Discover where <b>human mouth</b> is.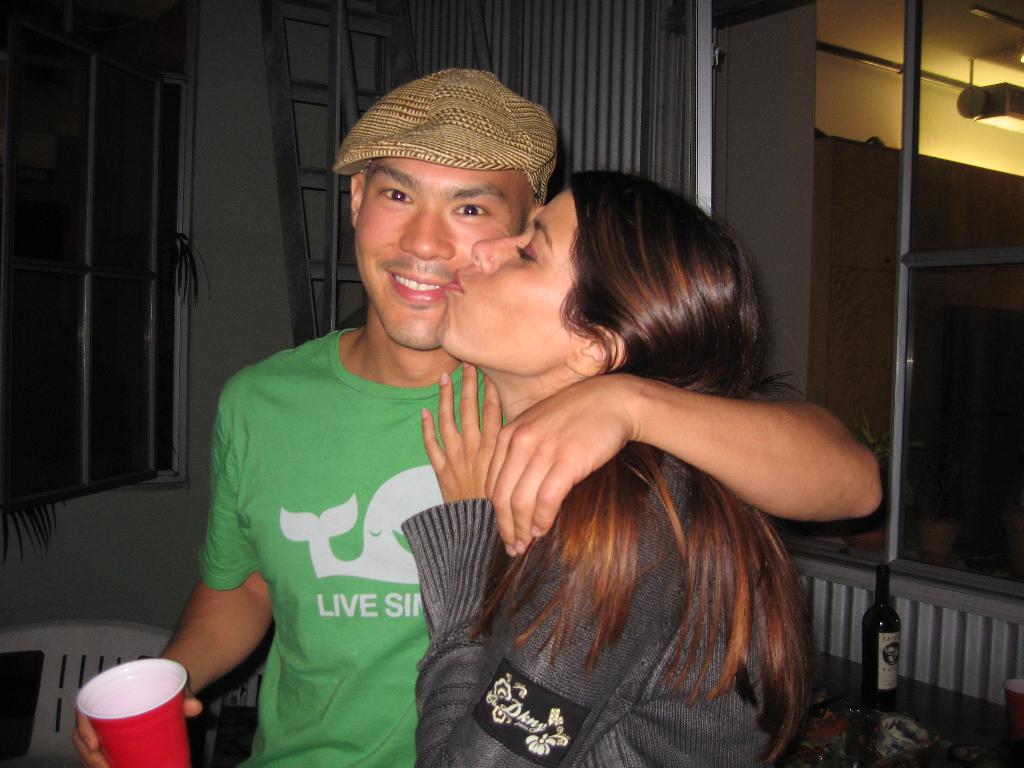
Discovered at (441,269,465,292).
